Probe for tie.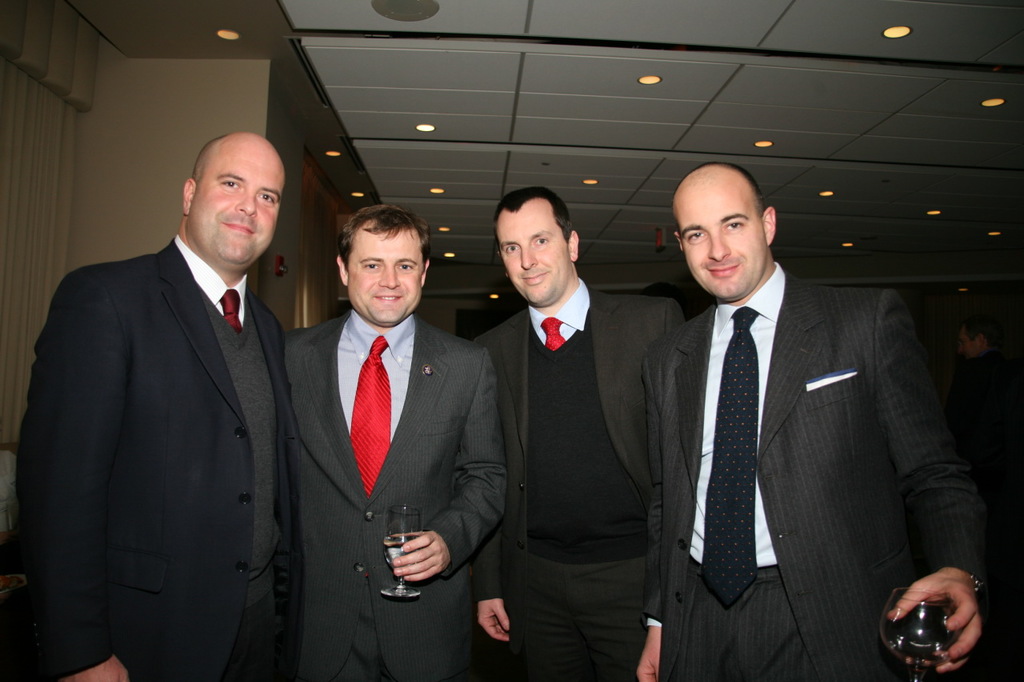
Probe result: bbox=[222, 284, 240, 333].
